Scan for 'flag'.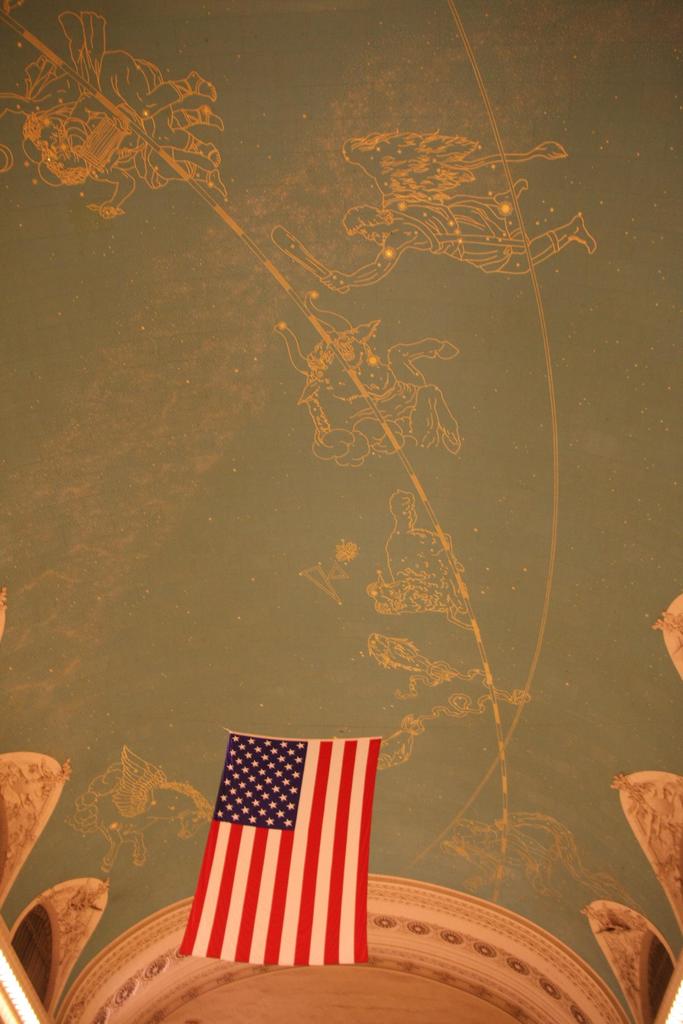
Scan result: 179,736,379,970.
